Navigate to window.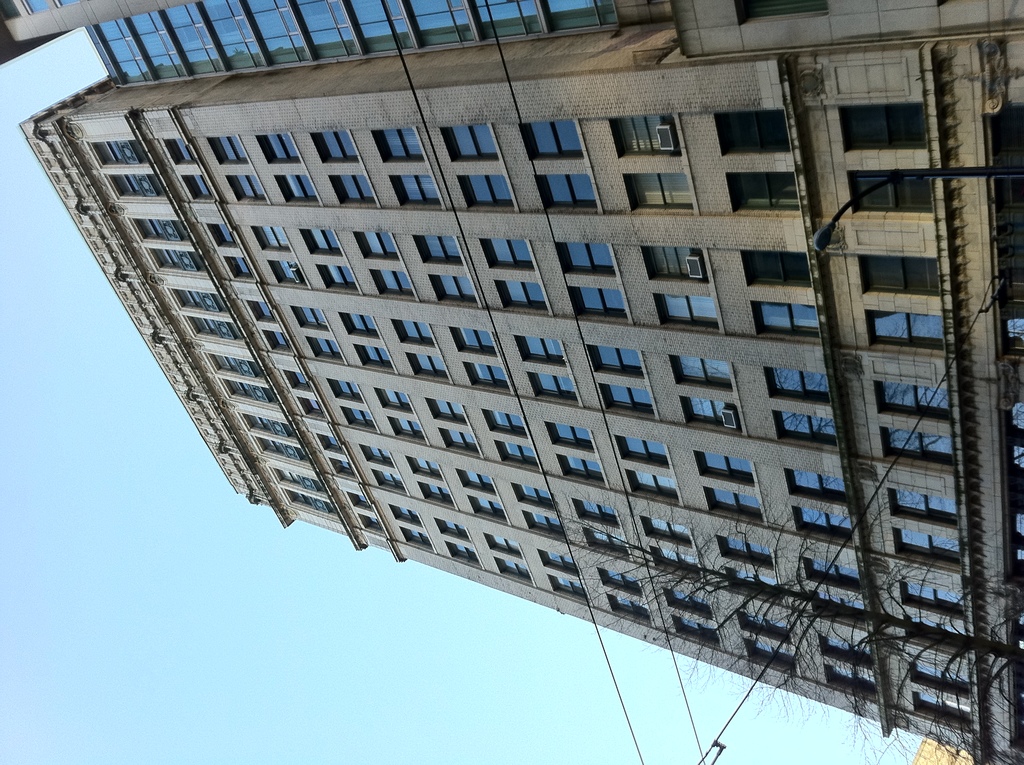
Navigation target: 186, 291, 205, 310.
